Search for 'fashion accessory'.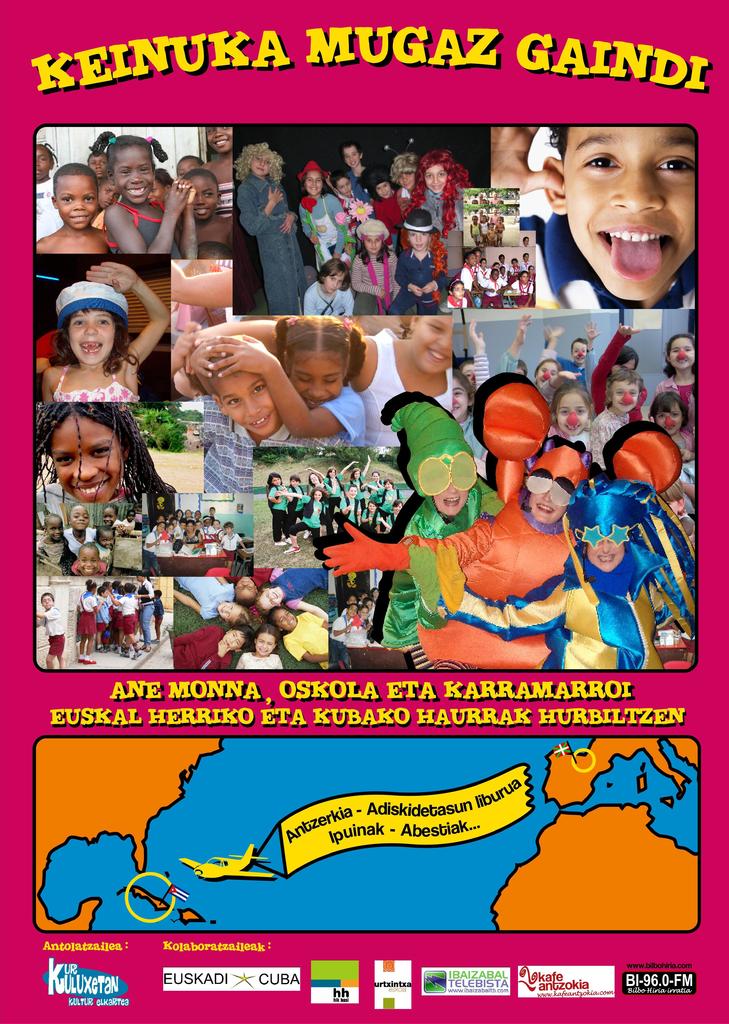
Found at x1=393 y1=138 x2=416 y2=184.
